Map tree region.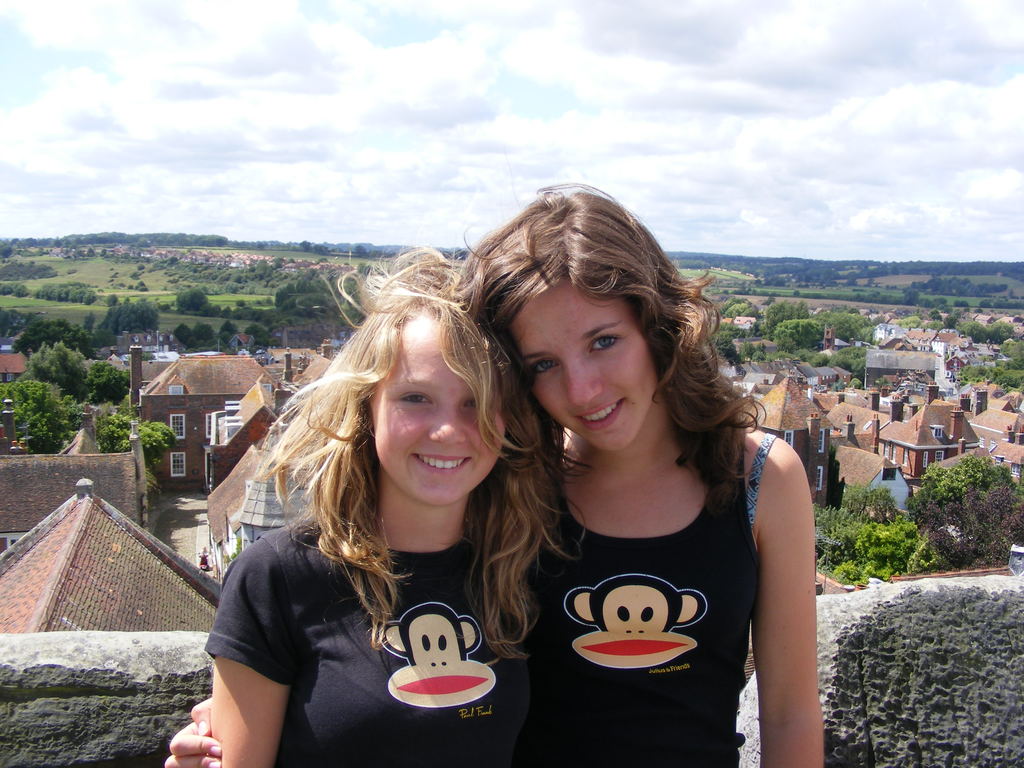
Mapped to box(816, 511, 938, 587).
